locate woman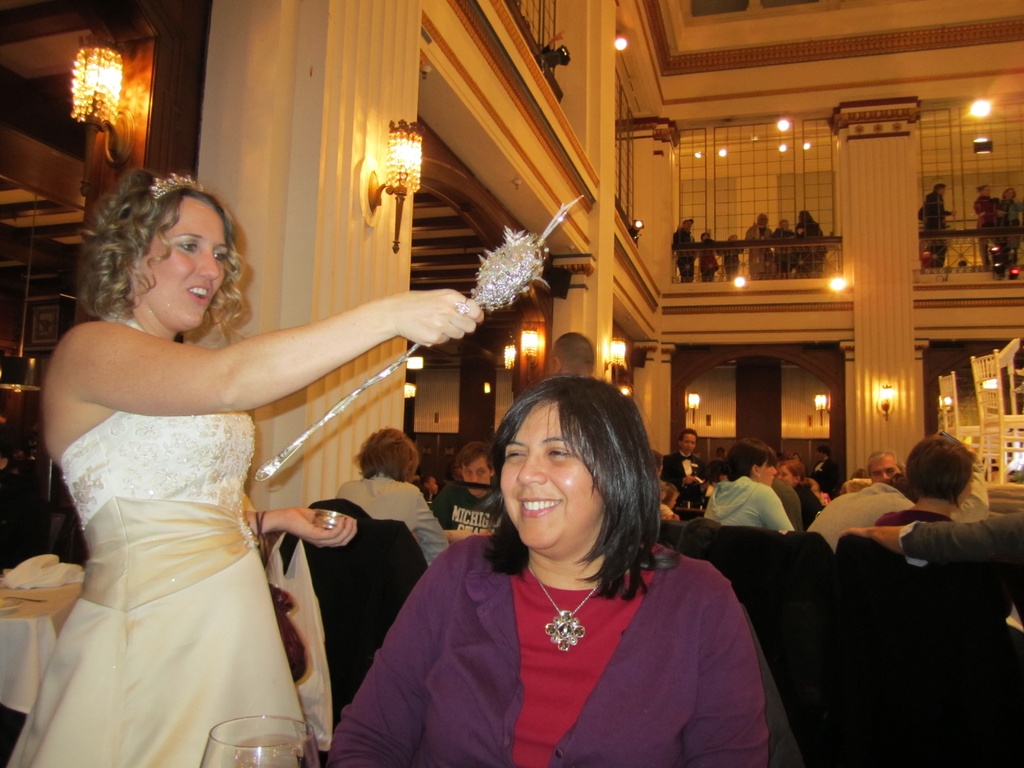
{"left": 698, "top": 435, "right": 797, "bottom": 533}
